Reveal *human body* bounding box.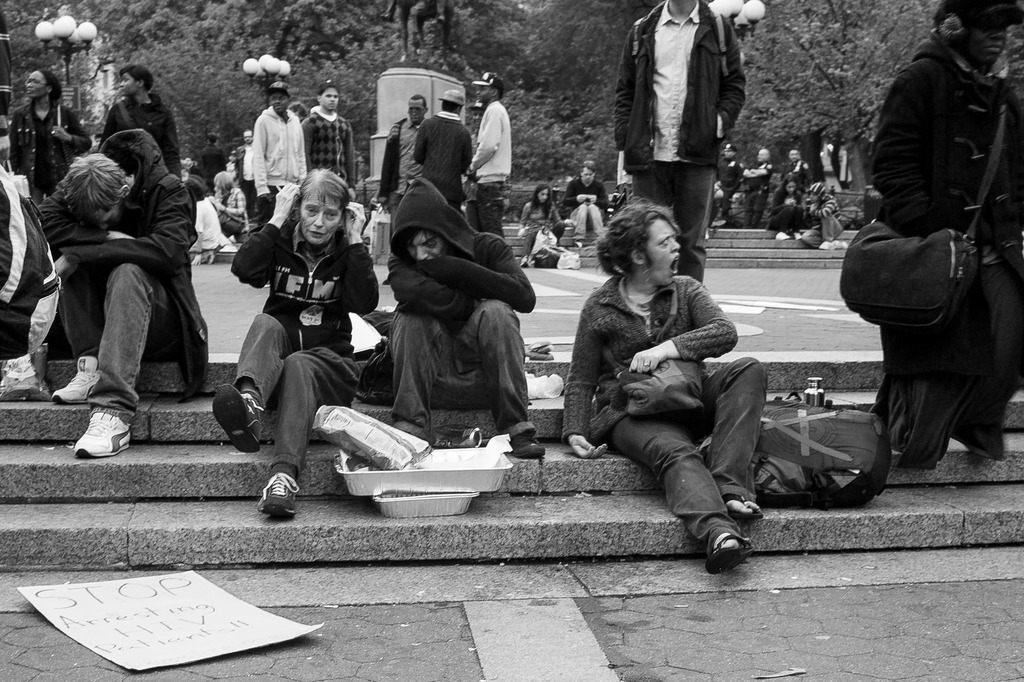
Revealed: Rect(781, 160, 815, 197).
